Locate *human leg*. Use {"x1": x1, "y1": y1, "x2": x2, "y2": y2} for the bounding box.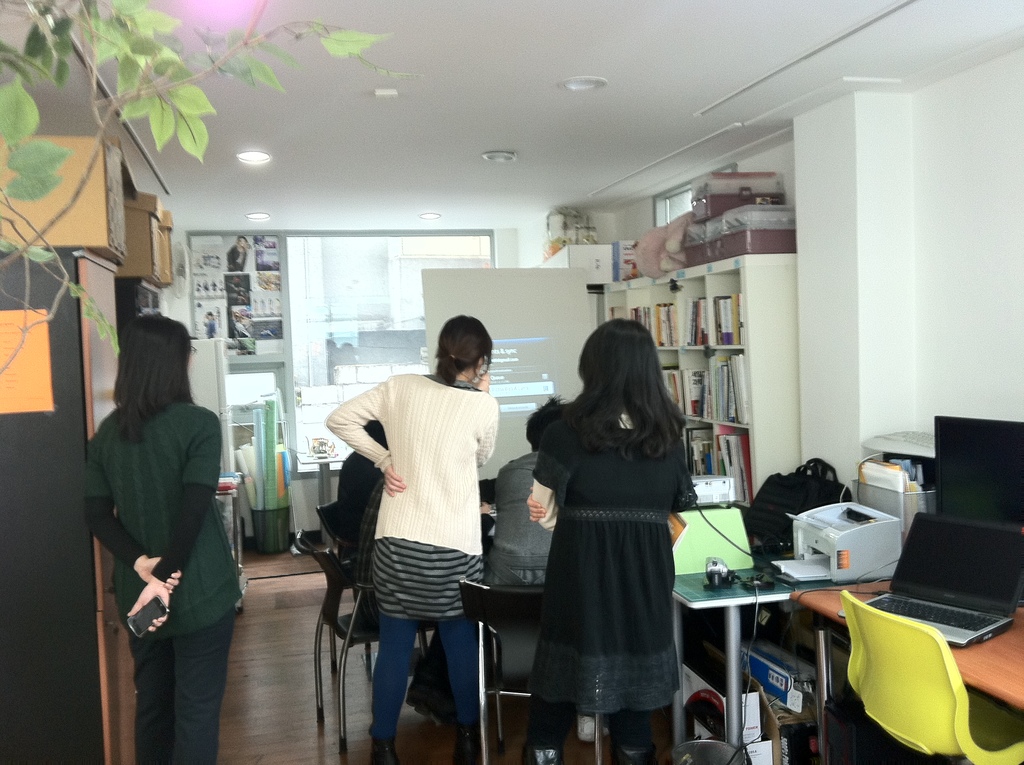
{"x1": 576, "y1": 709, "x2": 600, "y2": 742}.
